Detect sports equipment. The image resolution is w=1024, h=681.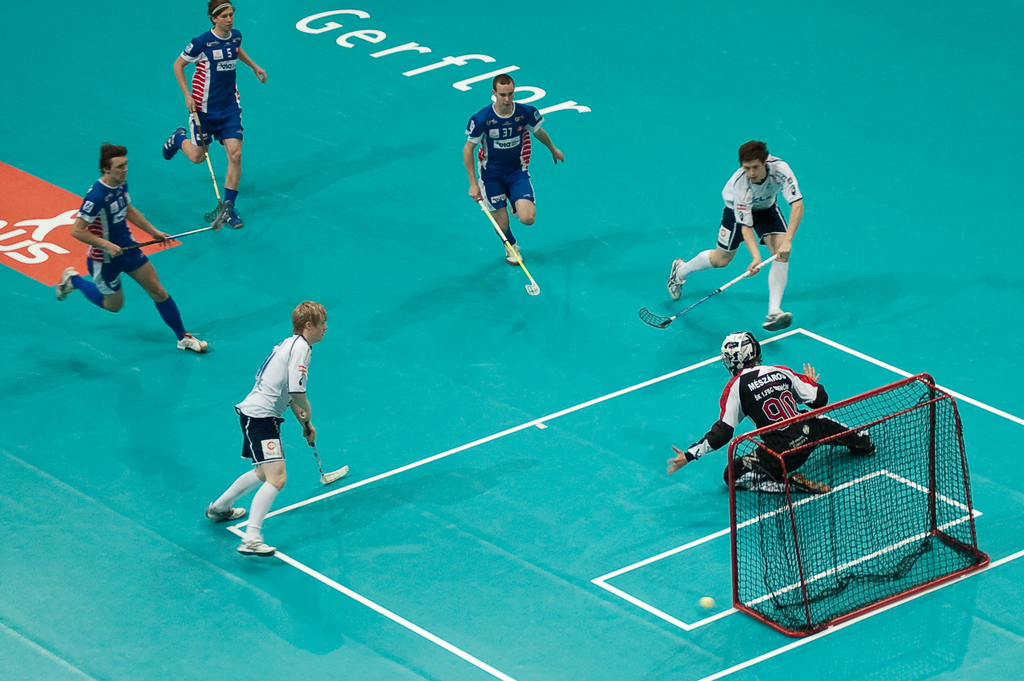
pyautogui.locateOnScreen(701, 595, 719, 610).
